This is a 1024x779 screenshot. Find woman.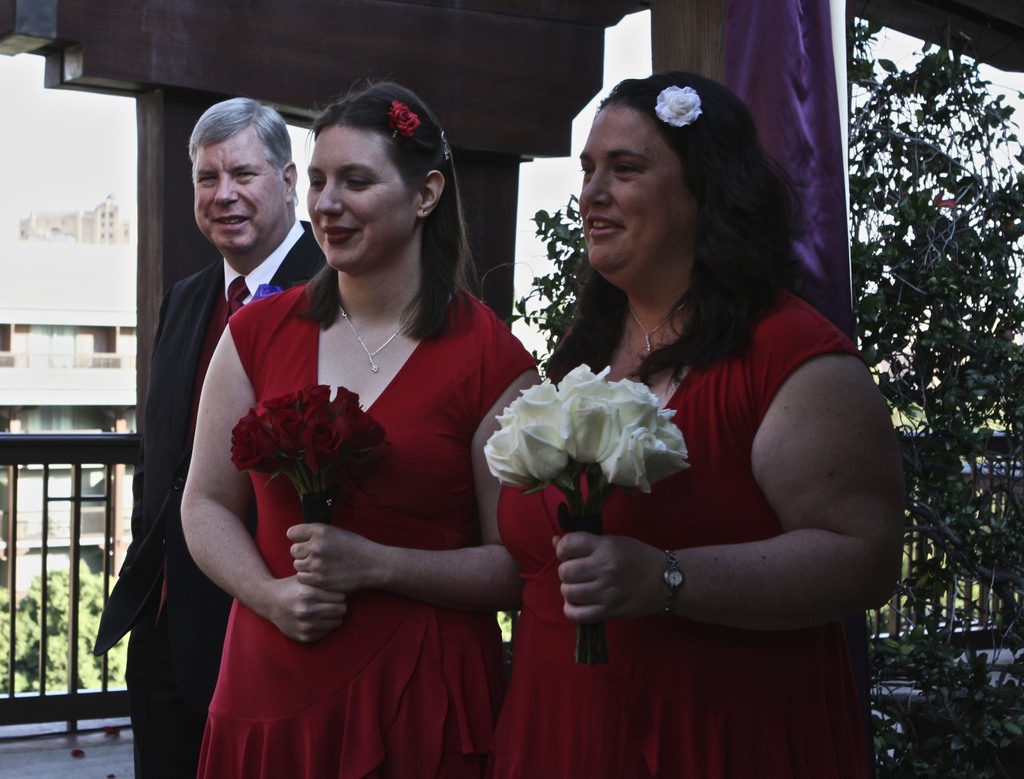
Bounding box: l=498, t=67, r=907, b=778.
